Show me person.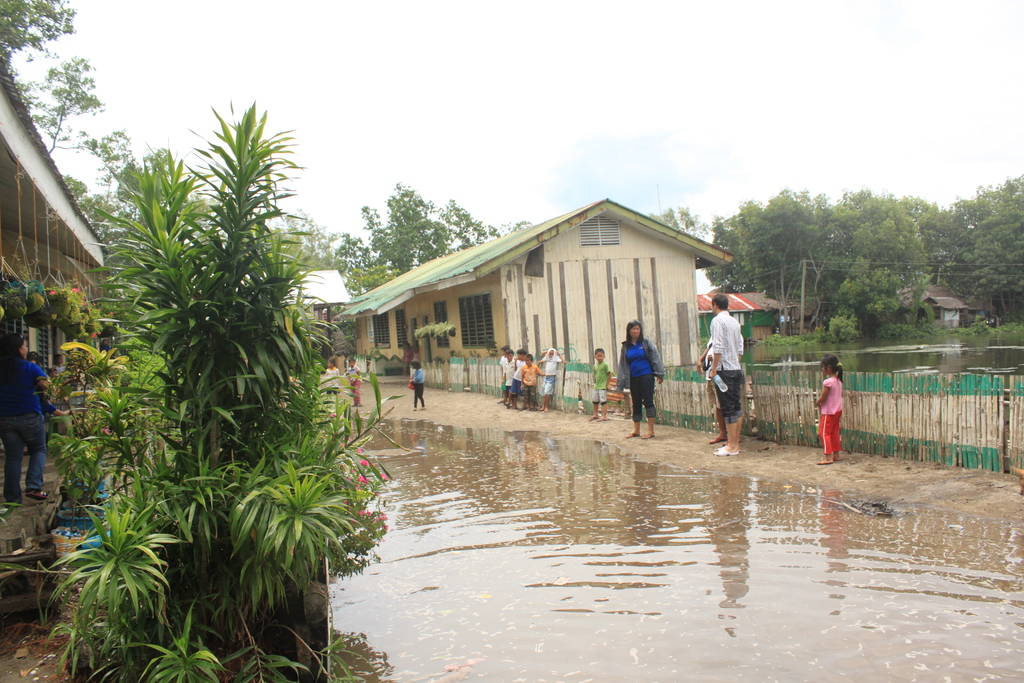
person is here: 502 347 530 409.
